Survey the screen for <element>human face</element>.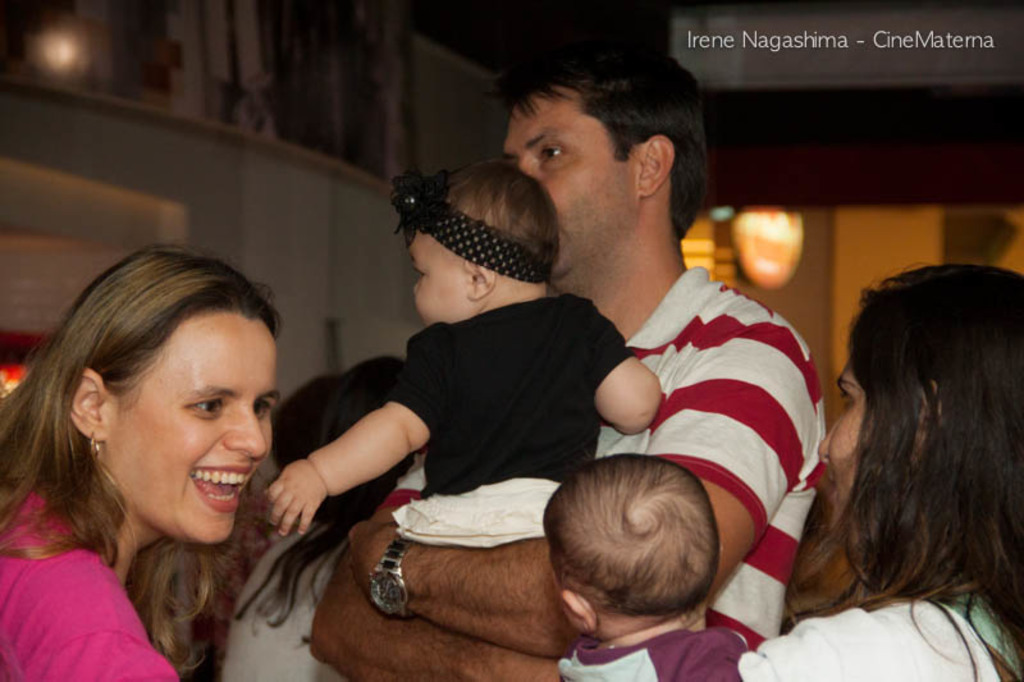
Survey found: 828, 374, 865, 526.
